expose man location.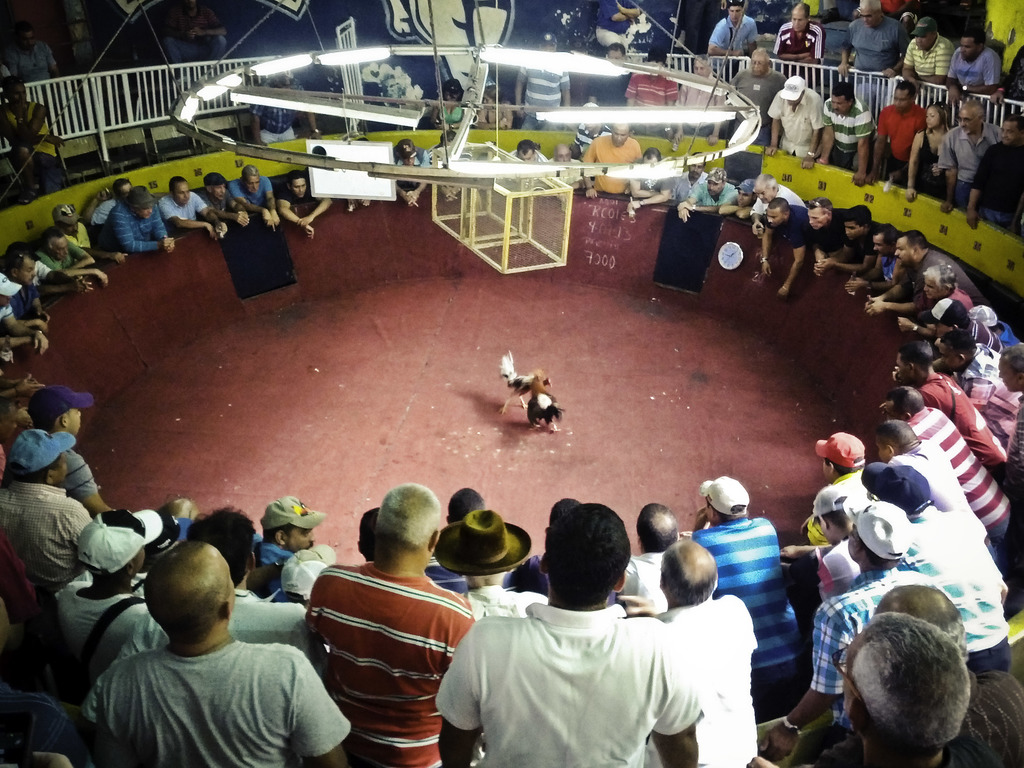
Exposed at (x1=230, y1=164, x2=280, y2=229).
